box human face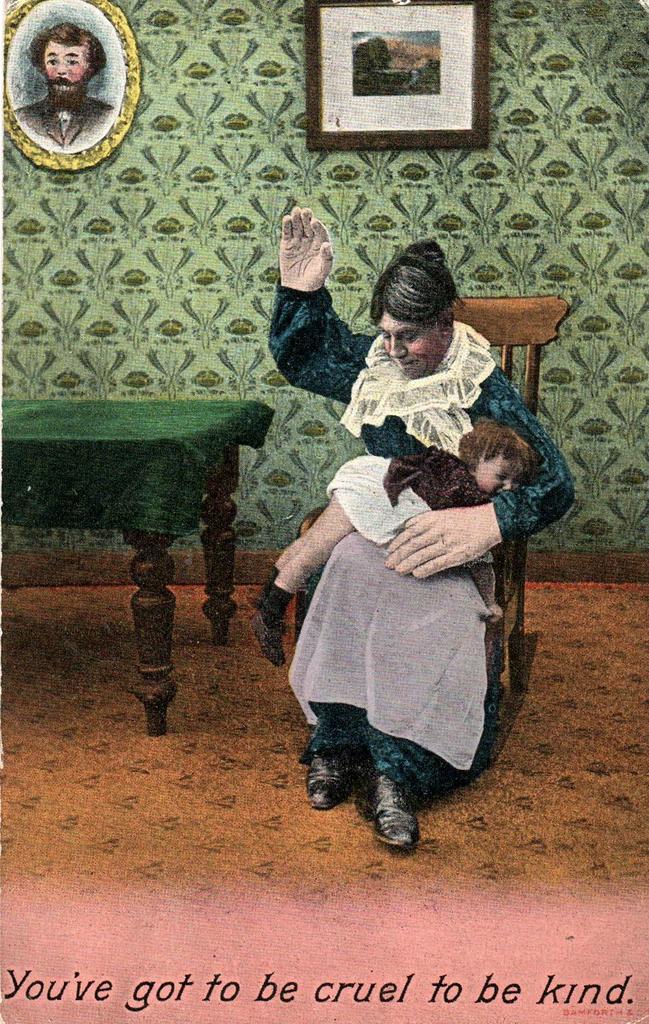
l=372, t=304, r=446, b=377
